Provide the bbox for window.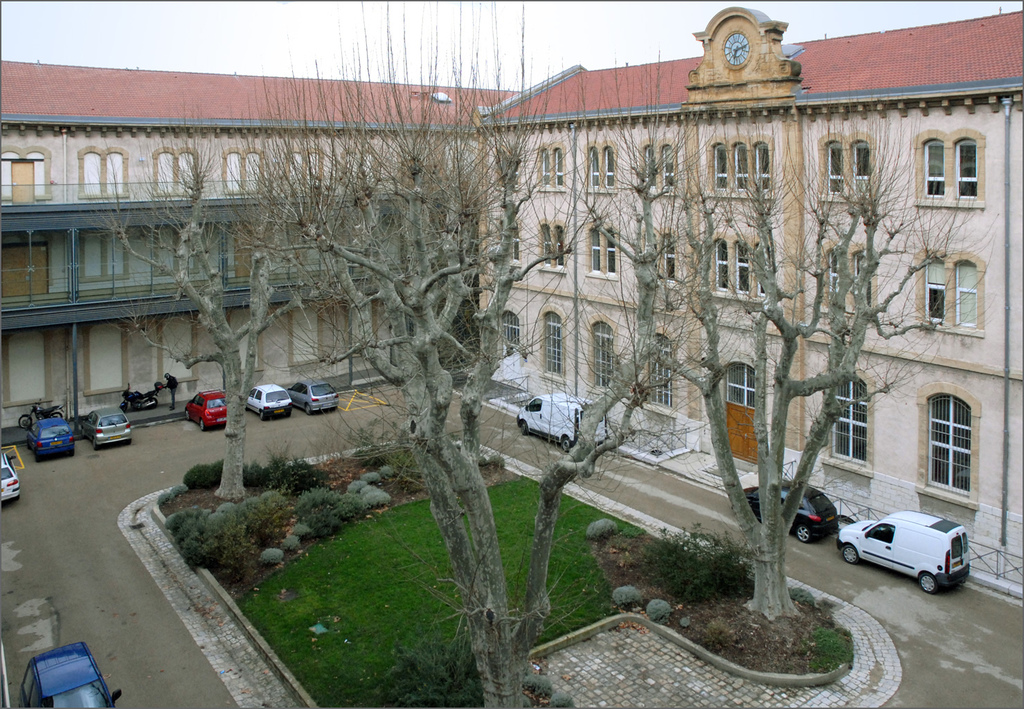
bbox(708, 136, 787, 197).
